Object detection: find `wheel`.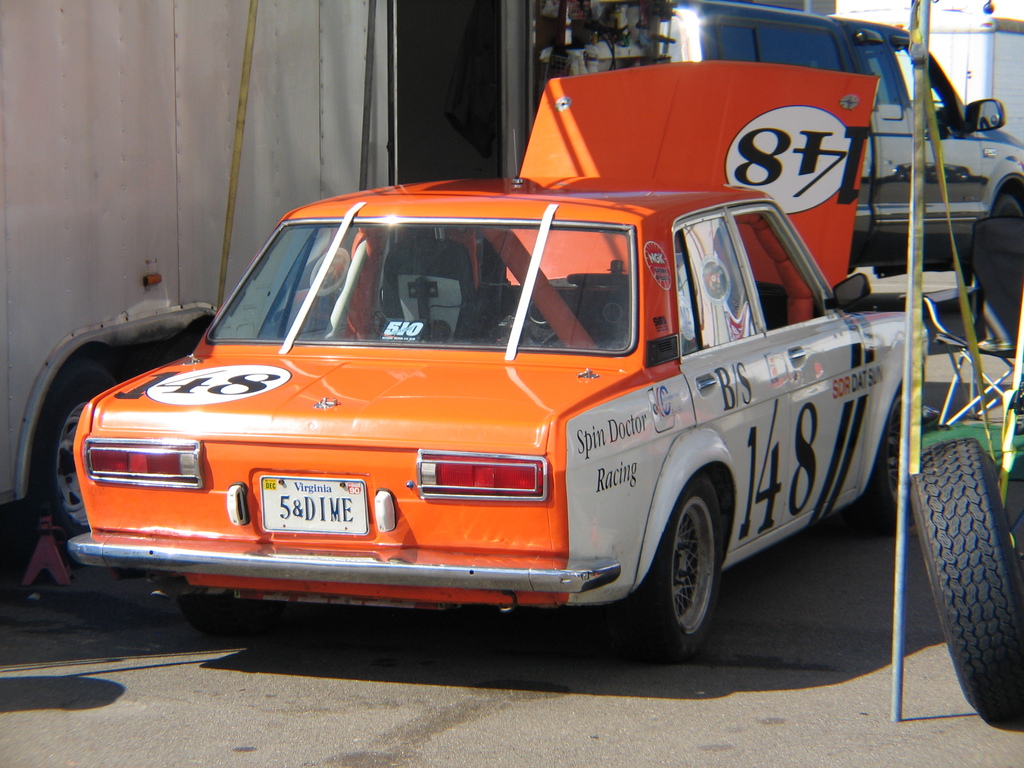
[868,392,906,513].
